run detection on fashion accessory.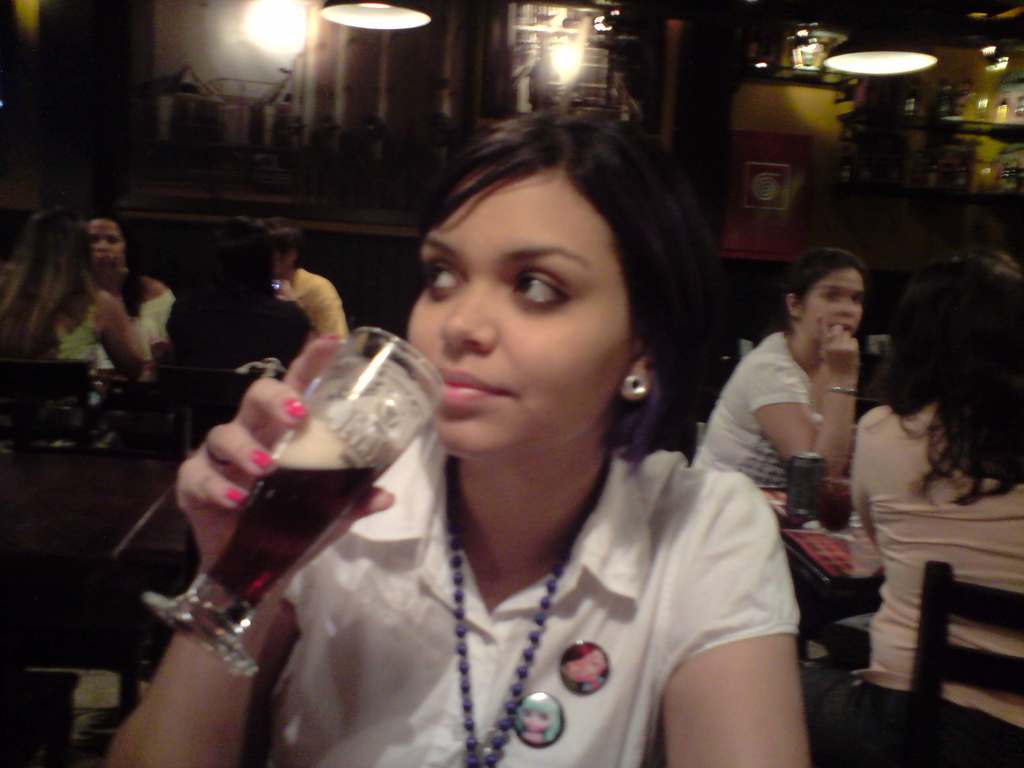
Result: rect(250, 451, 272, 465).
